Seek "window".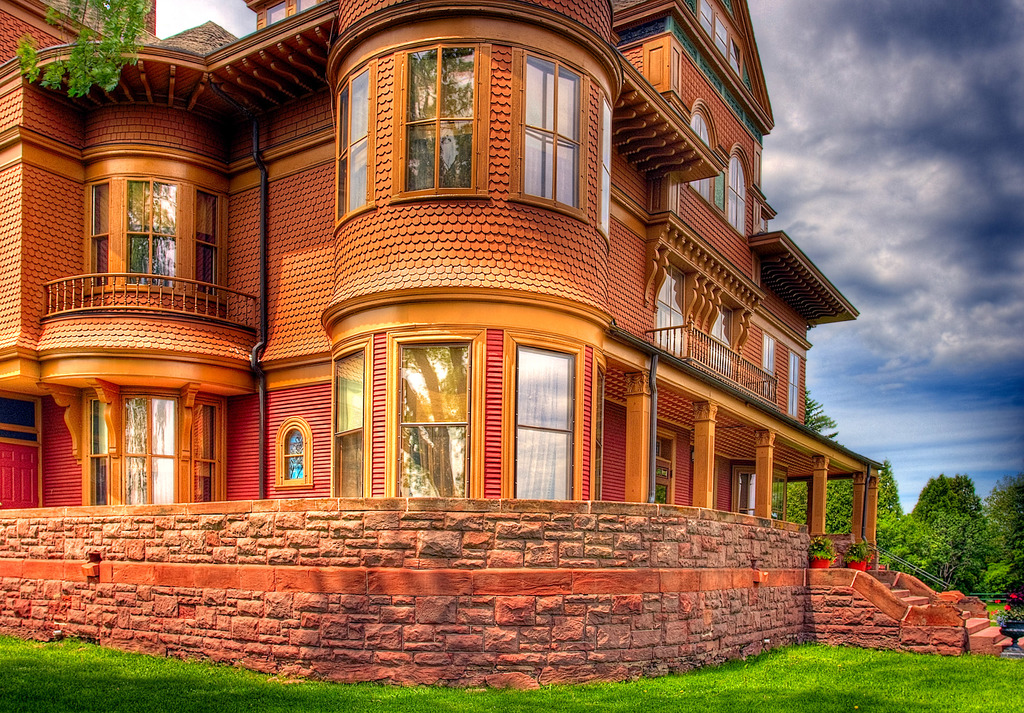
<bbox>331, 59, 381, 228</bbox>.
